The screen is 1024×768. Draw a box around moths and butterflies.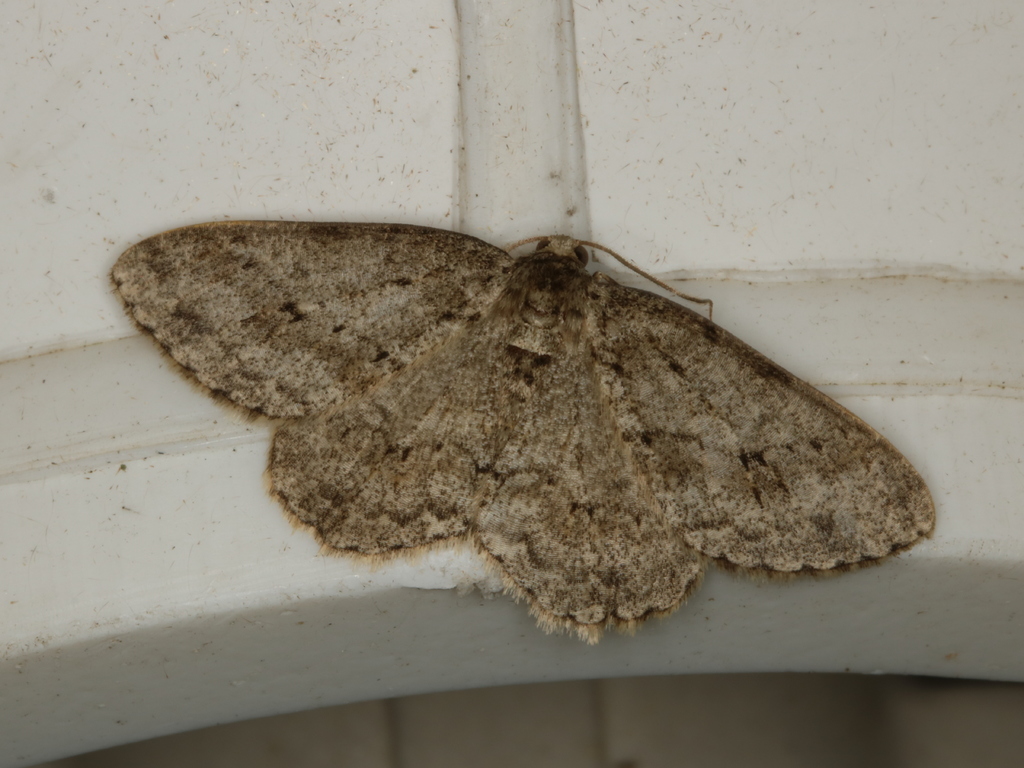
box(106, 214, 934, 646).
